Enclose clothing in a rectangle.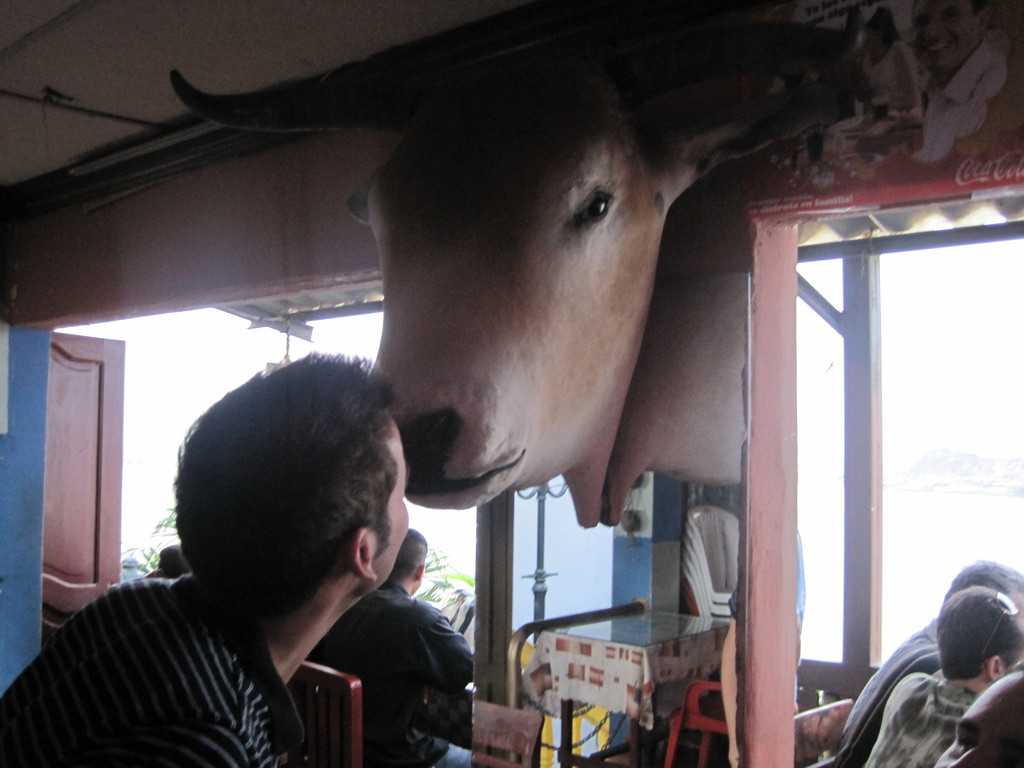
{"x1": 300, "y1": 581, "x2": 473, "y2": 767}.
